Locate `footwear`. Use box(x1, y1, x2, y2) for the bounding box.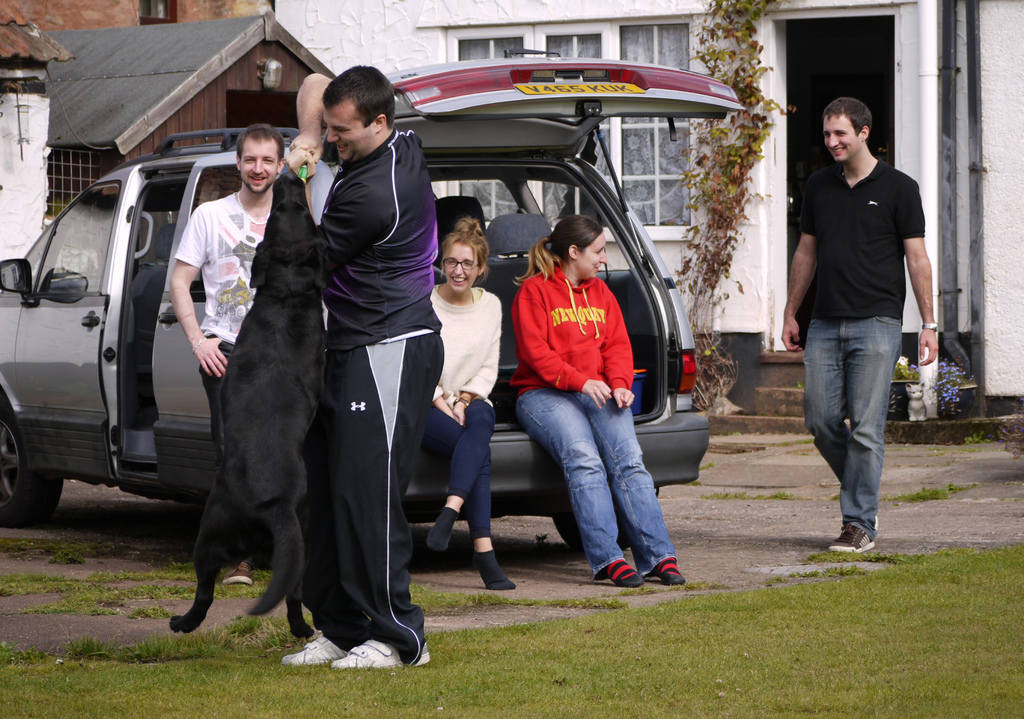
box(655, 558, 687, 586).
